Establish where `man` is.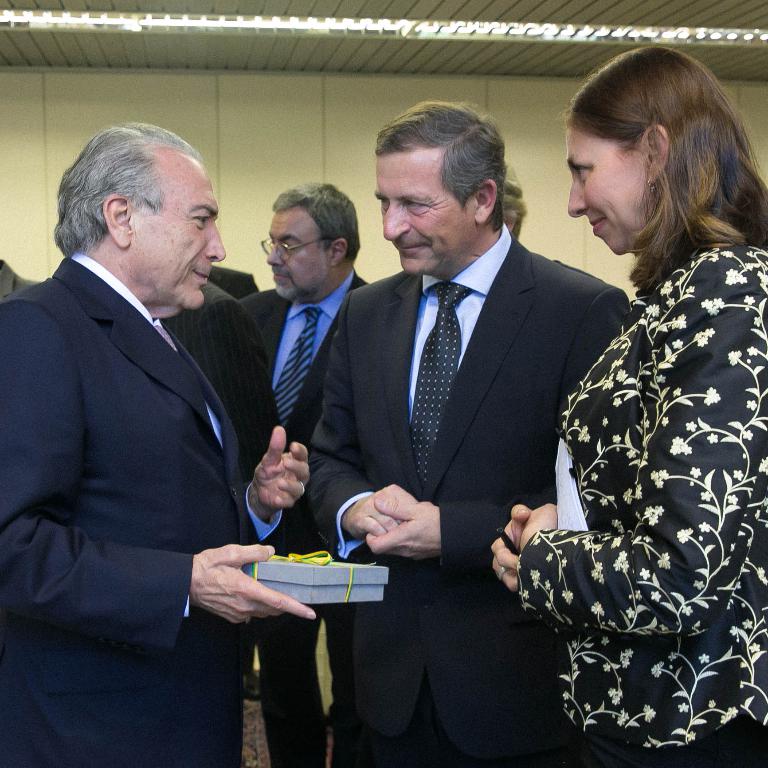
Established at <box>167,277,280,767</box>.
